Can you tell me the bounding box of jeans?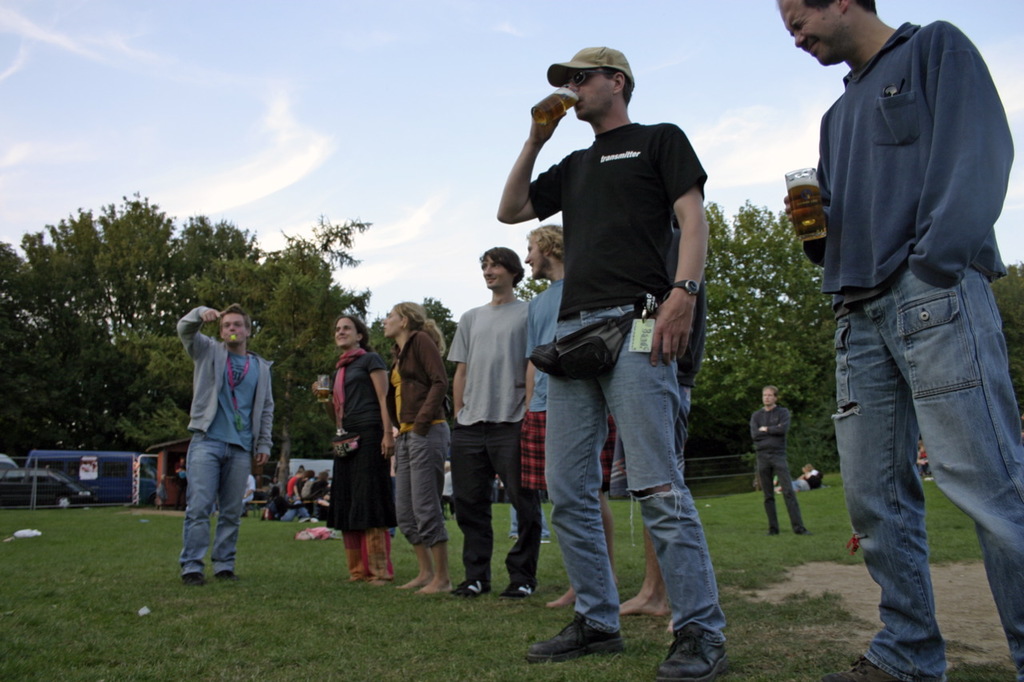
pyautogui.locateOnScreen(918, 462, 932, 478).
